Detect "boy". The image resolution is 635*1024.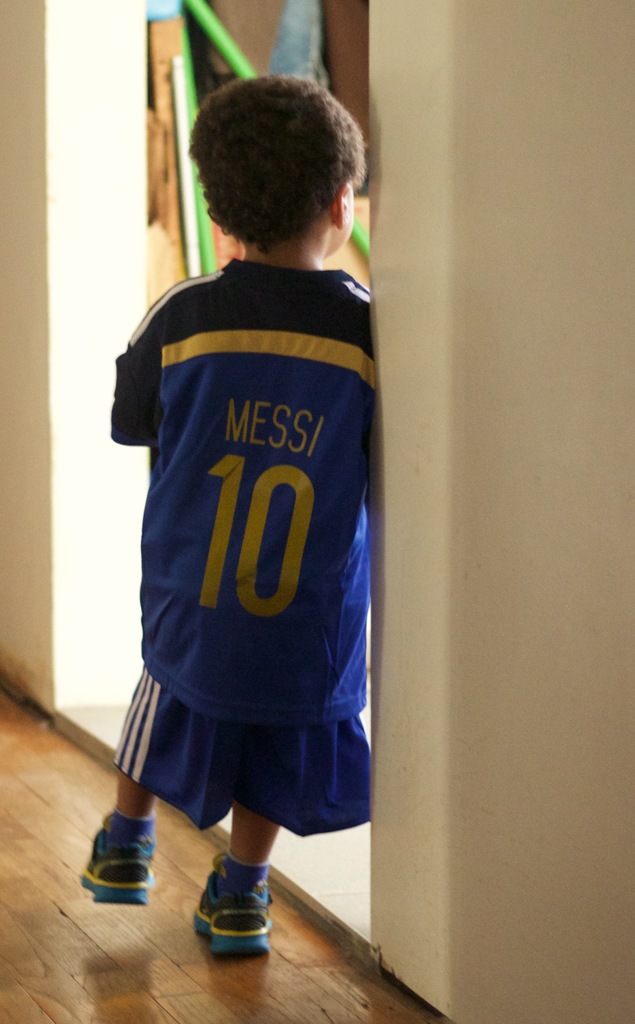
<bbox>79, 51, 401, 941</bbox>.
